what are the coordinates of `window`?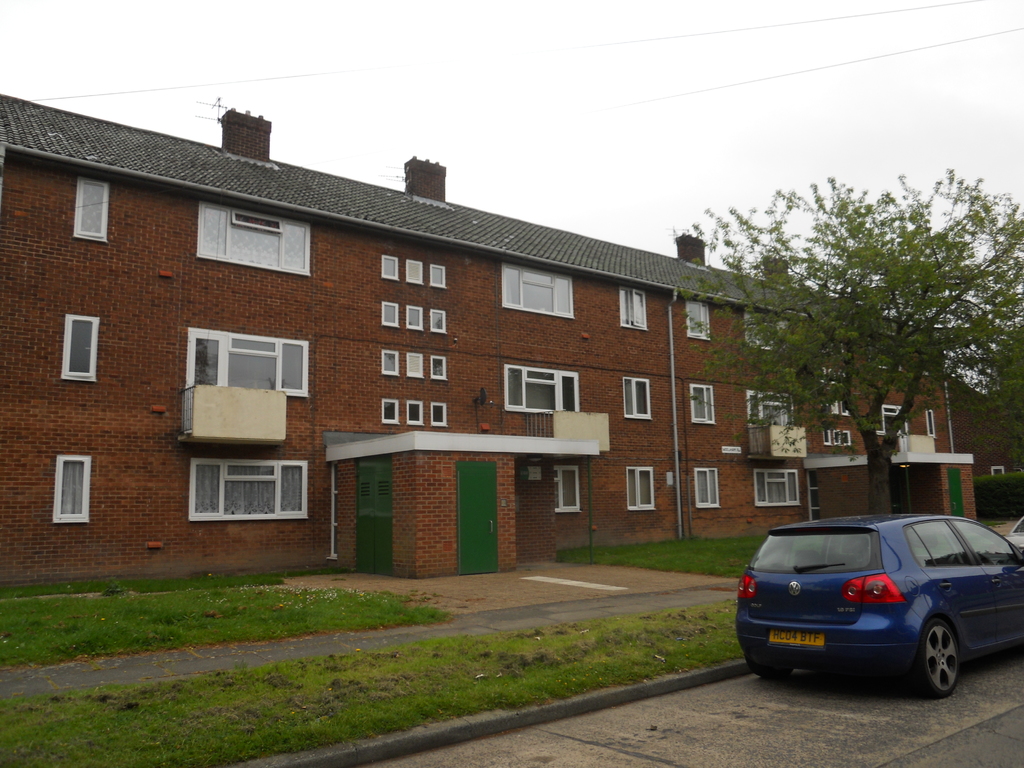
(680,301,708,342).
